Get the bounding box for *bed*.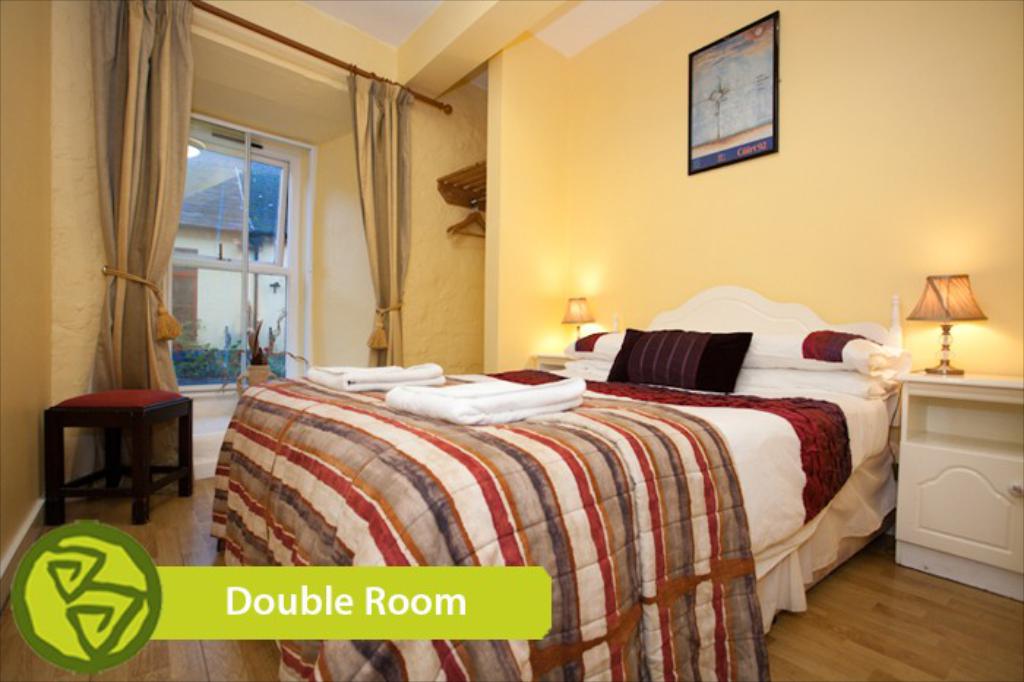
region(206, 278, 914, 681).
